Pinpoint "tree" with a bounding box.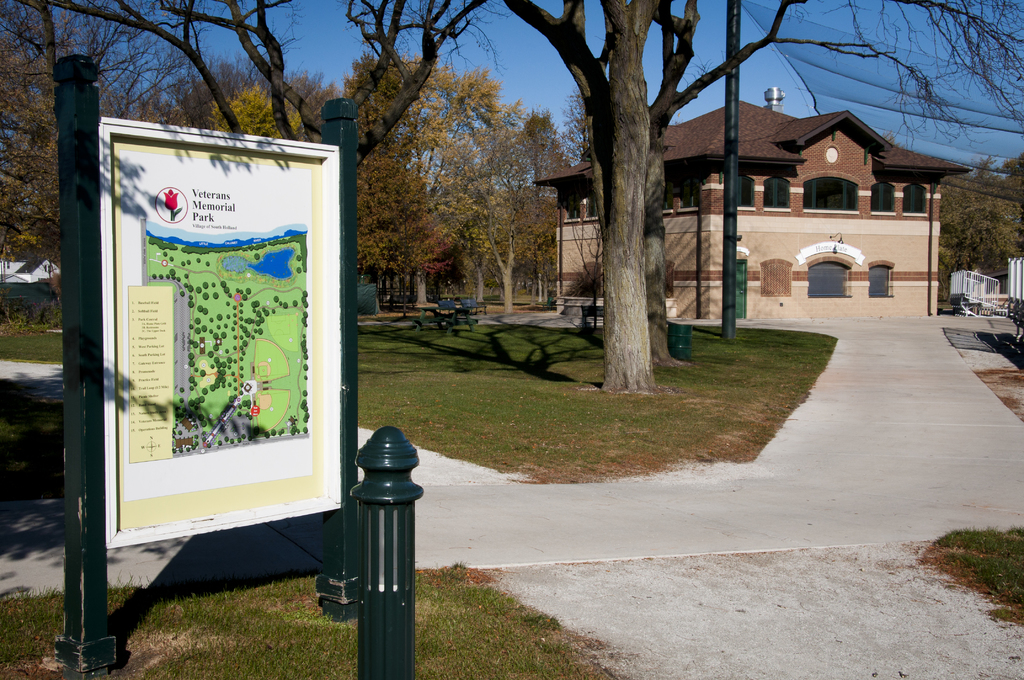
{"left": 321, "top": 54, "right": 516, "bottom": 298}.
